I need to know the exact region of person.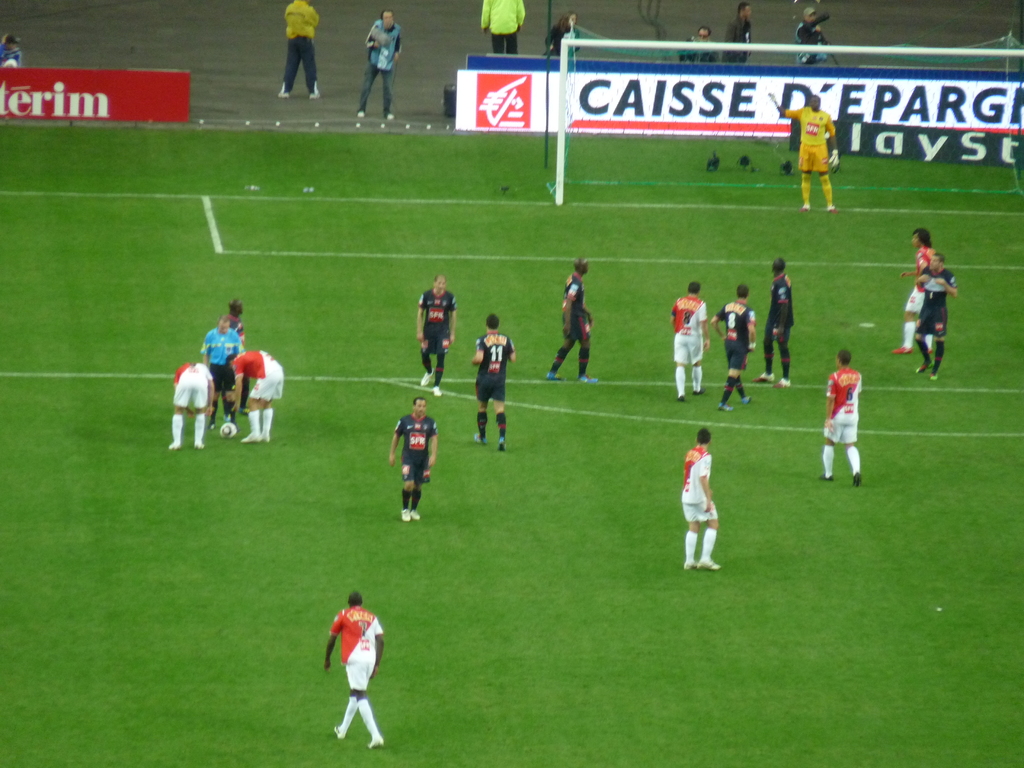
Region: x1=795 y1=6 x2=835 y2=69.
